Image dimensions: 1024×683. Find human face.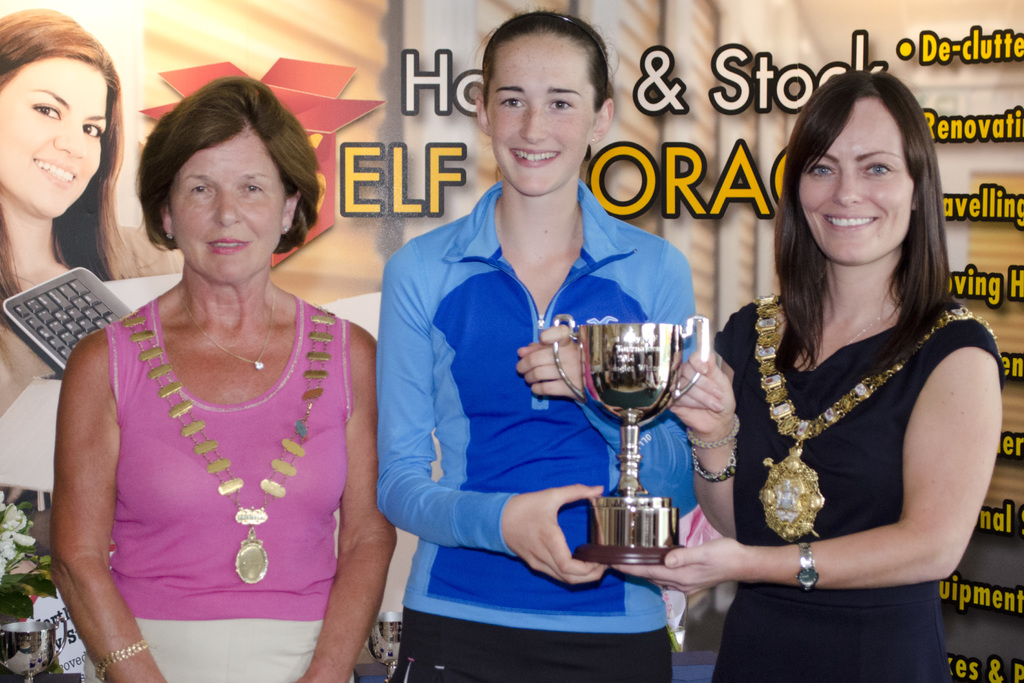
<box>172,126,293,275</box>.
